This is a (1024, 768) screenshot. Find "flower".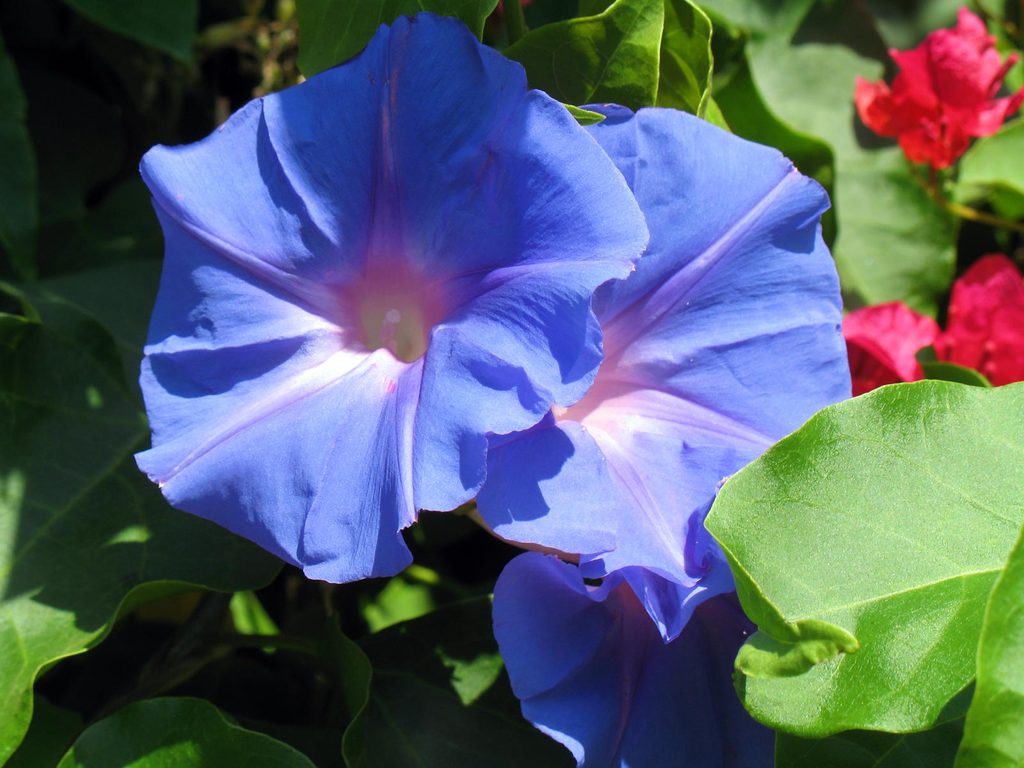
Bounding box: 139,46,711,609.
